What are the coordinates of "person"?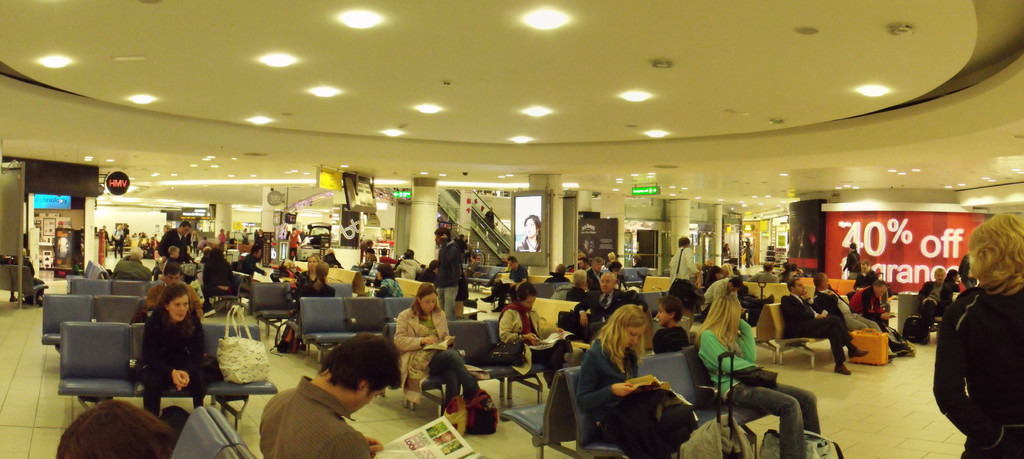
(589, 256, 605, 294).
